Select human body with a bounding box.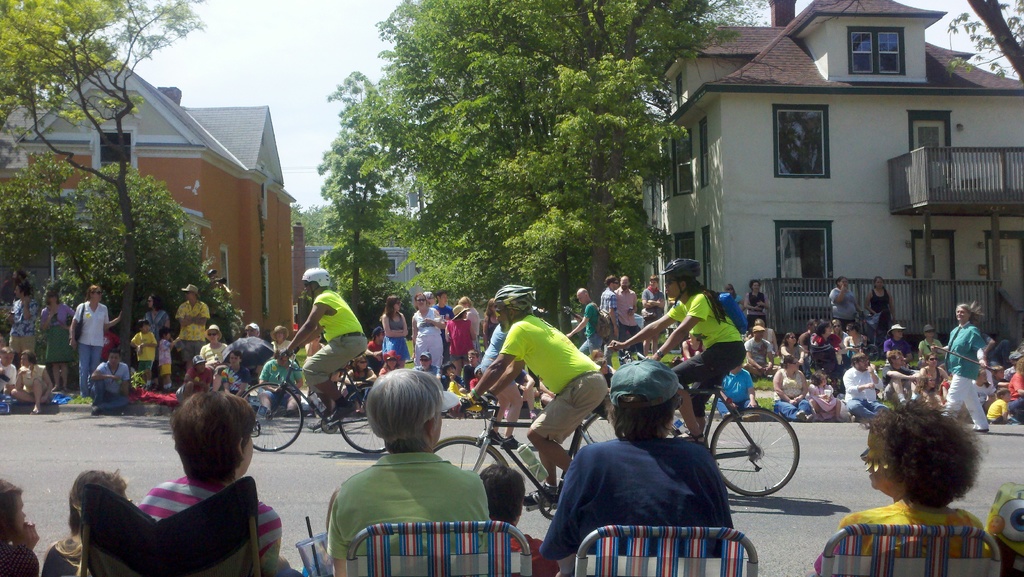
detection(832, 321, 844, 337).
